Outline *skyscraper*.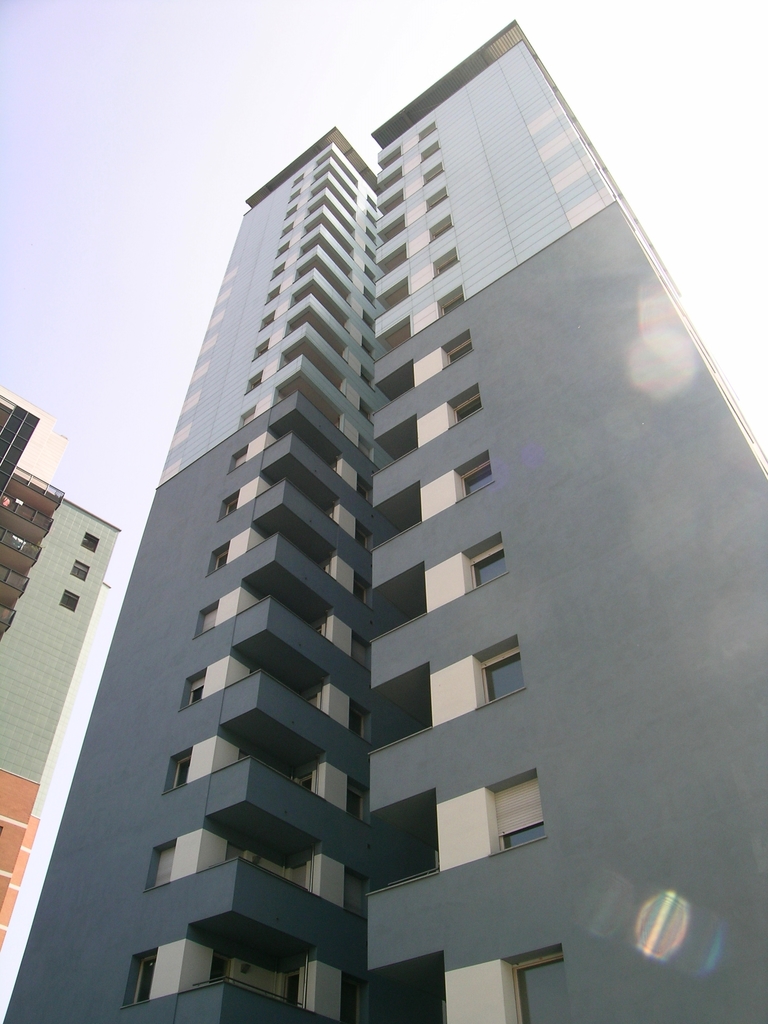
Outline: Rect(0, 24, 767, 1023).
